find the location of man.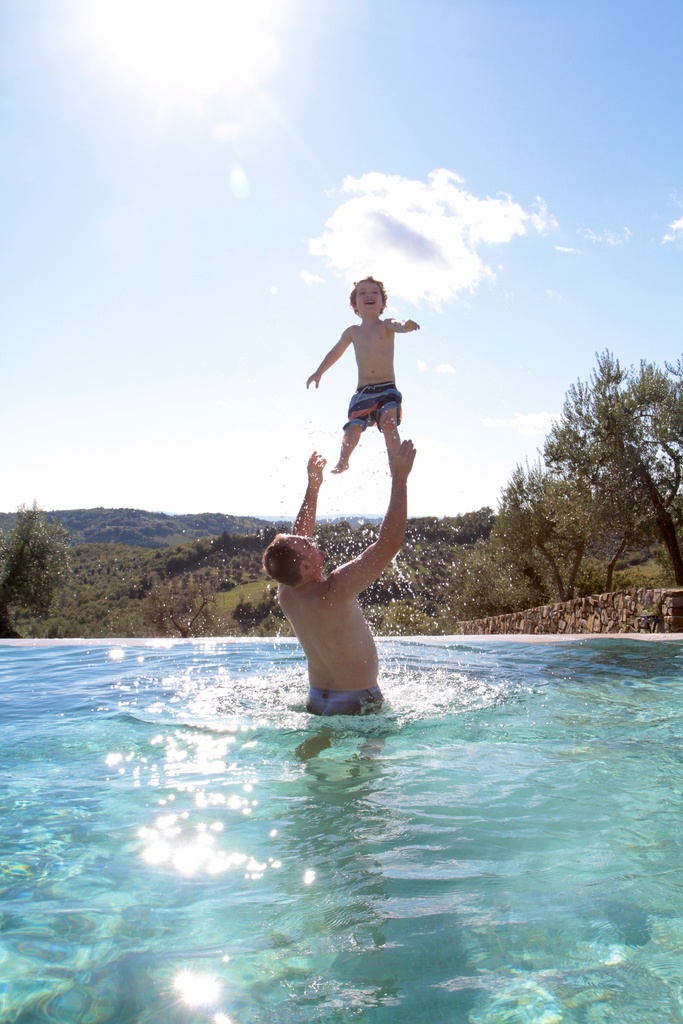
Location: [263, 386, 423, 743].
